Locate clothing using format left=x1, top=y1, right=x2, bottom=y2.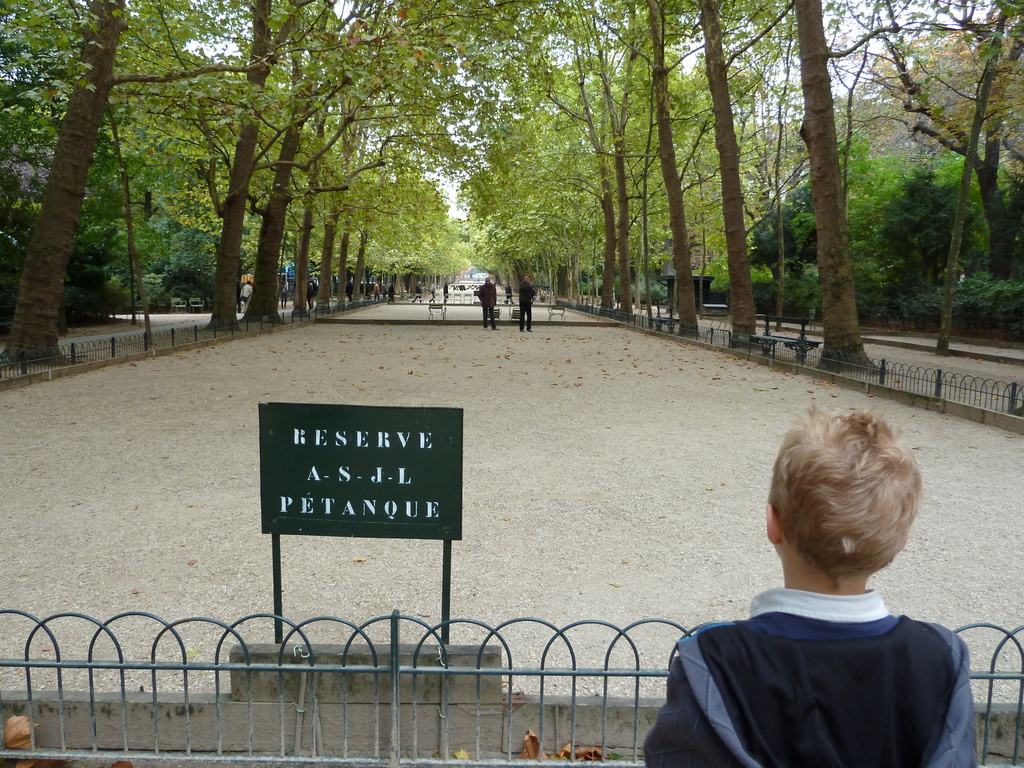
left=668, top=553, right=989, bottom=756.
